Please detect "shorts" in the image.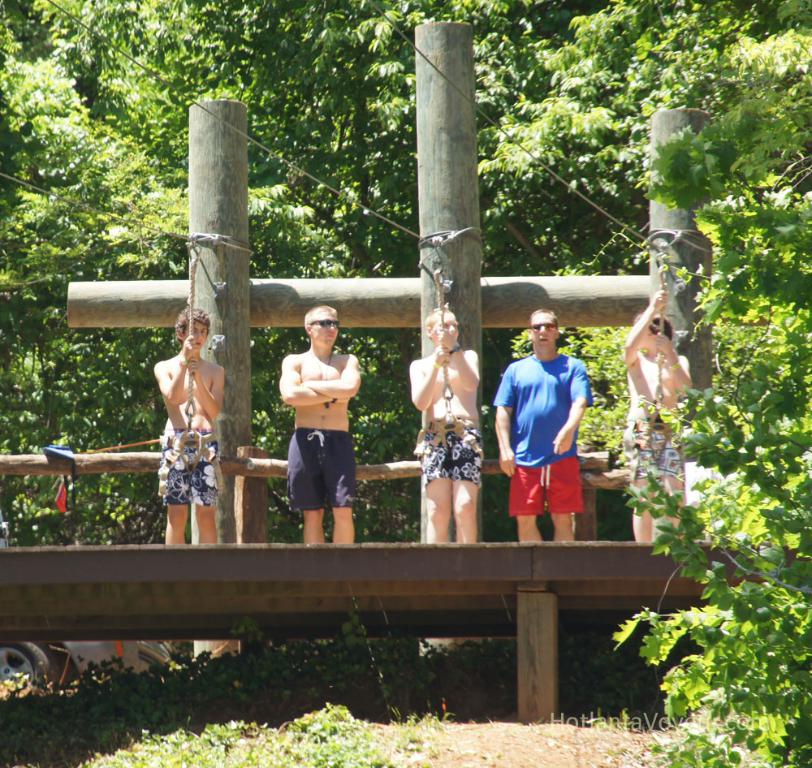
x1=504 y1=460 x2=585 y2=517.
